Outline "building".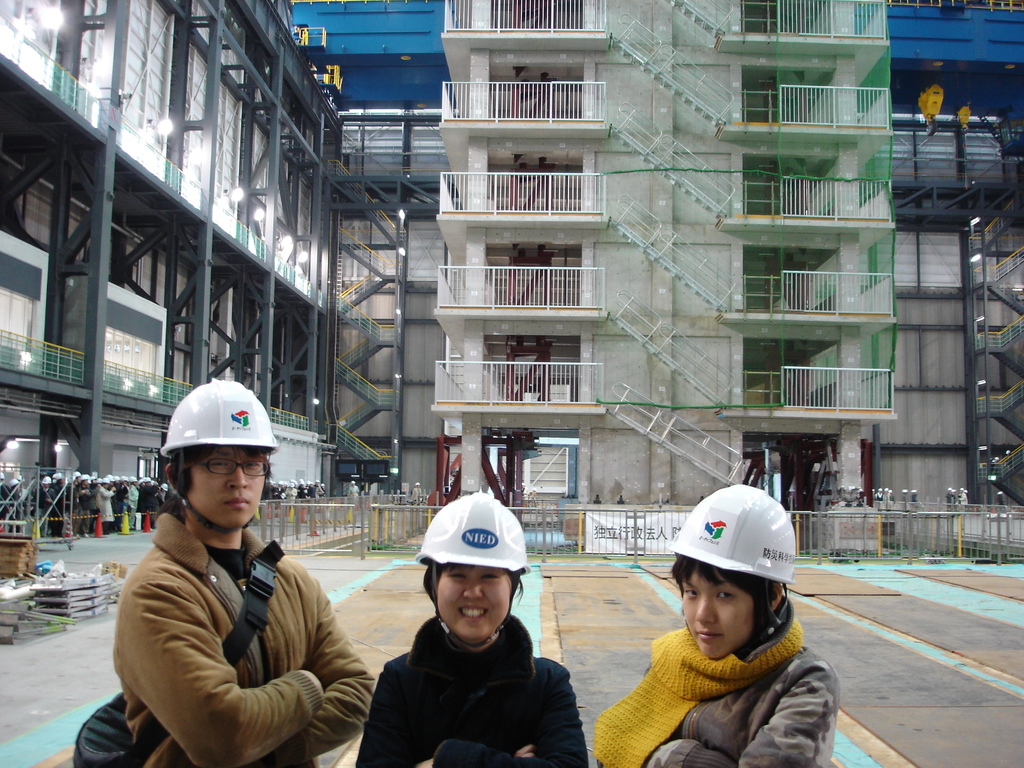
Outline: Rect(0, 0, 1023, 560).
